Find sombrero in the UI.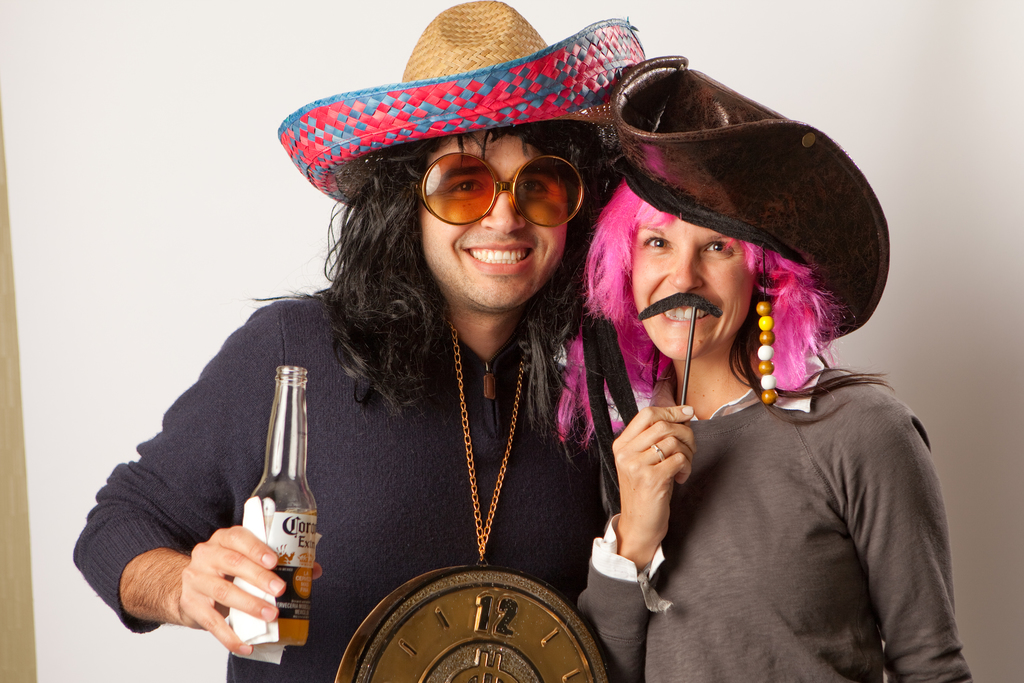
UI element at crop(278, 0, 646, 208).
